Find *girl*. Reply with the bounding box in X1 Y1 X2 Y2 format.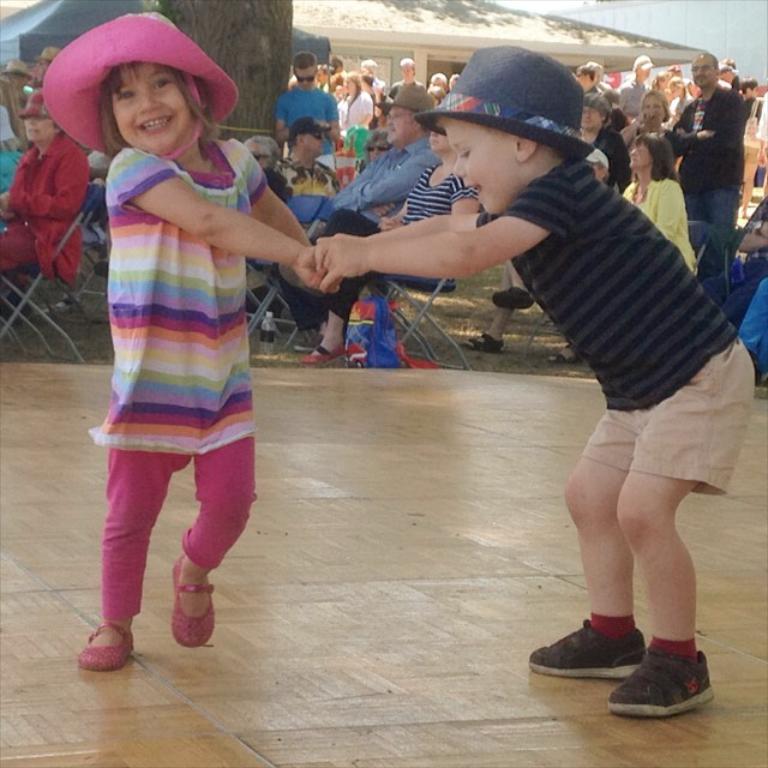
740 116 764 226.
